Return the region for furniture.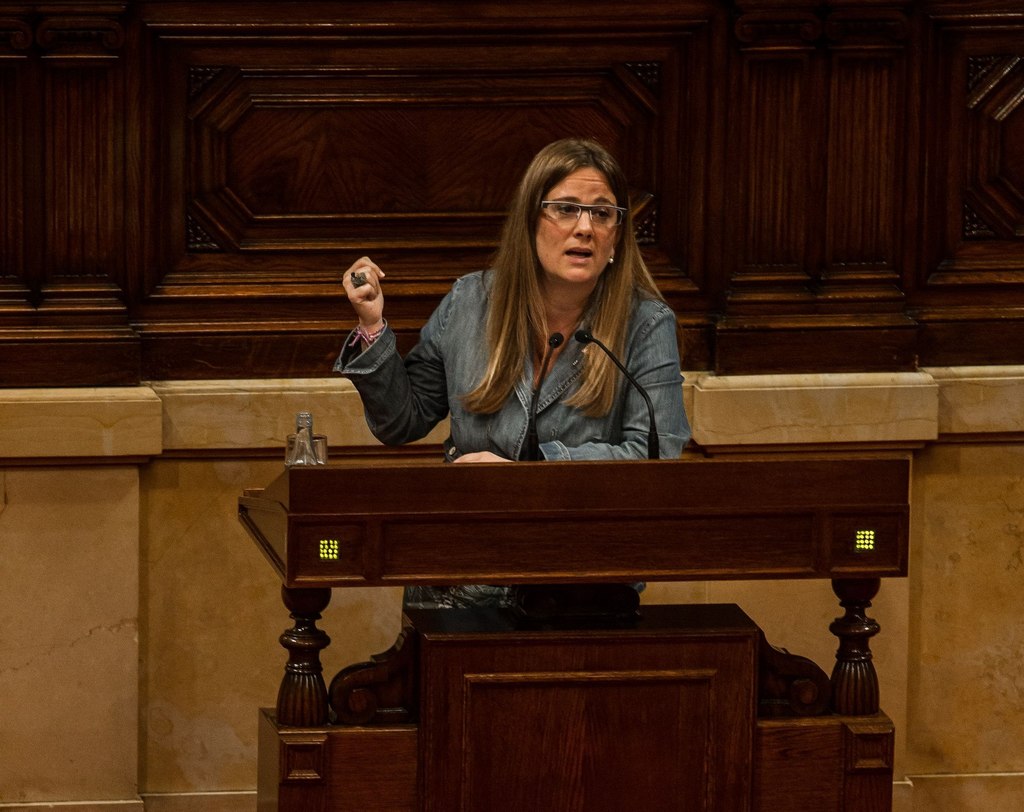
bbox=[237, 460, 913, 811].
